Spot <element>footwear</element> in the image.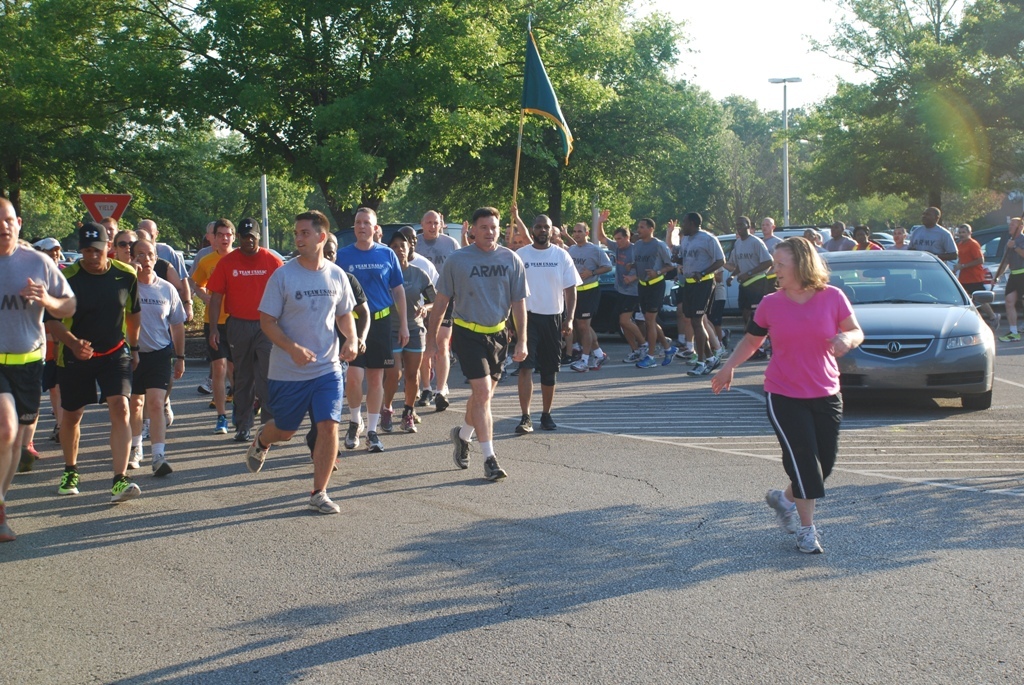
<element>footwear</element> found at [686, 358, 706, 374].
